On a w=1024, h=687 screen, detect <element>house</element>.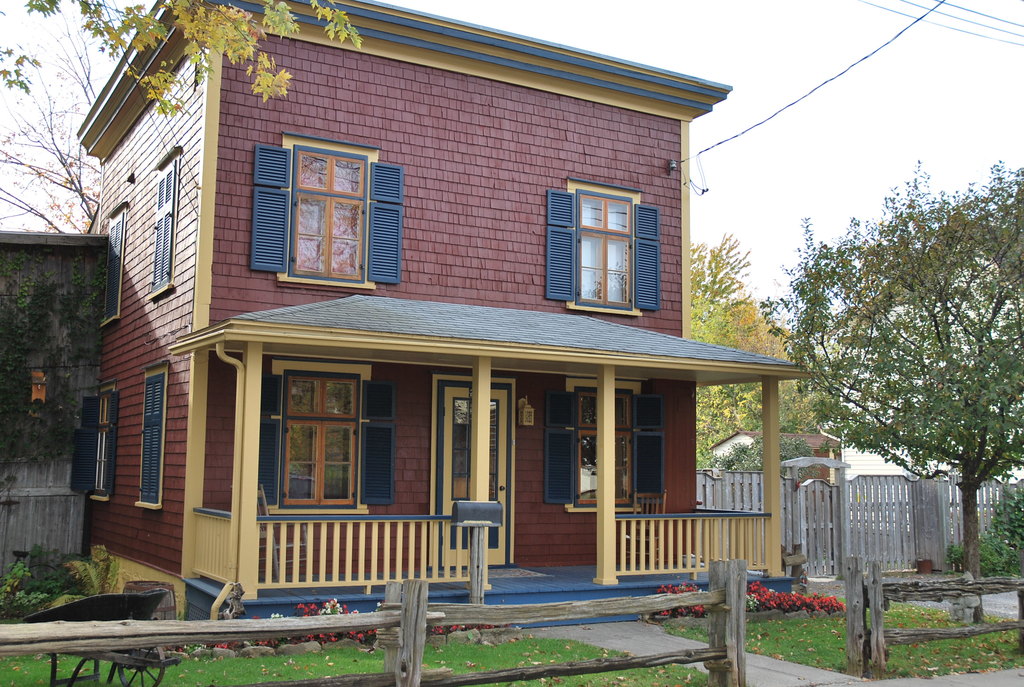
[76, 0, 829, 617].
